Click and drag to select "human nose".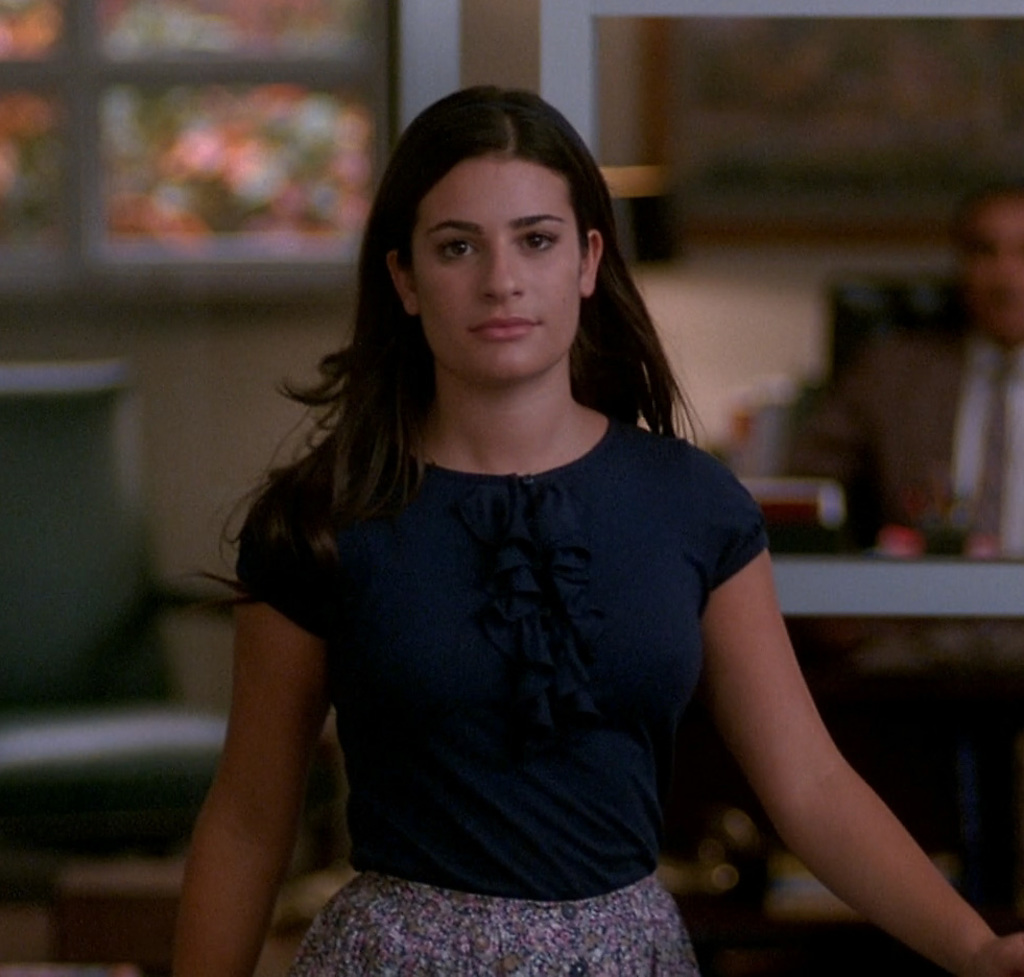
Selection: <box>476,249,527,304</box>.
